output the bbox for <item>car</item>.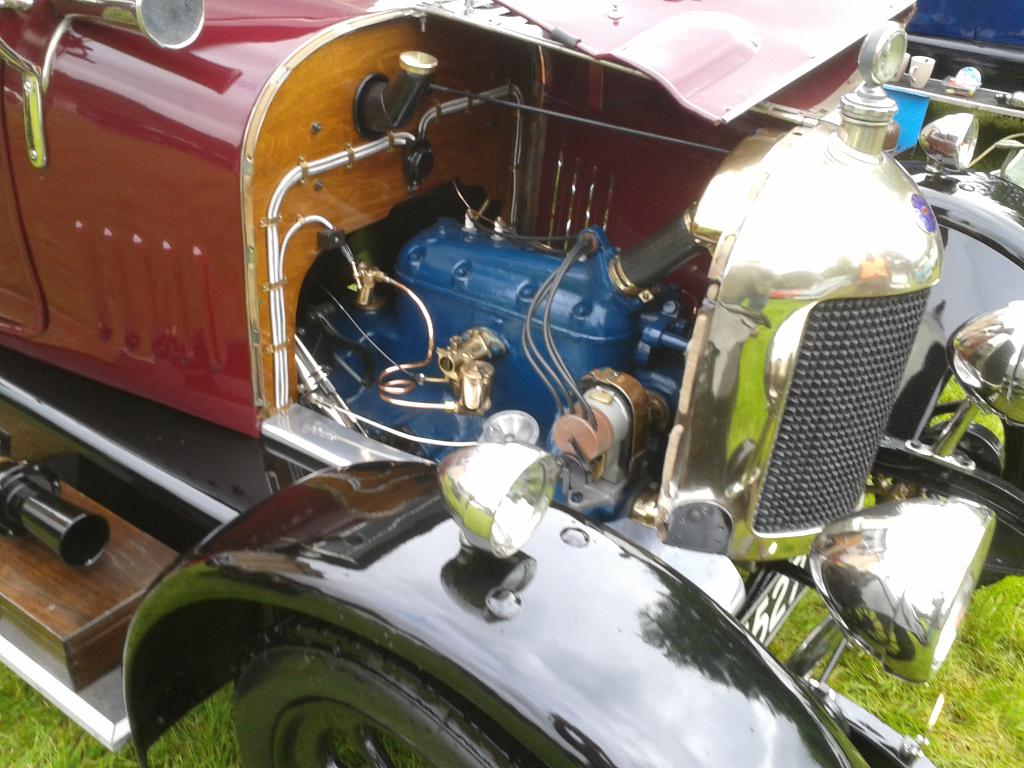
(0, 0, 1023, 767).
